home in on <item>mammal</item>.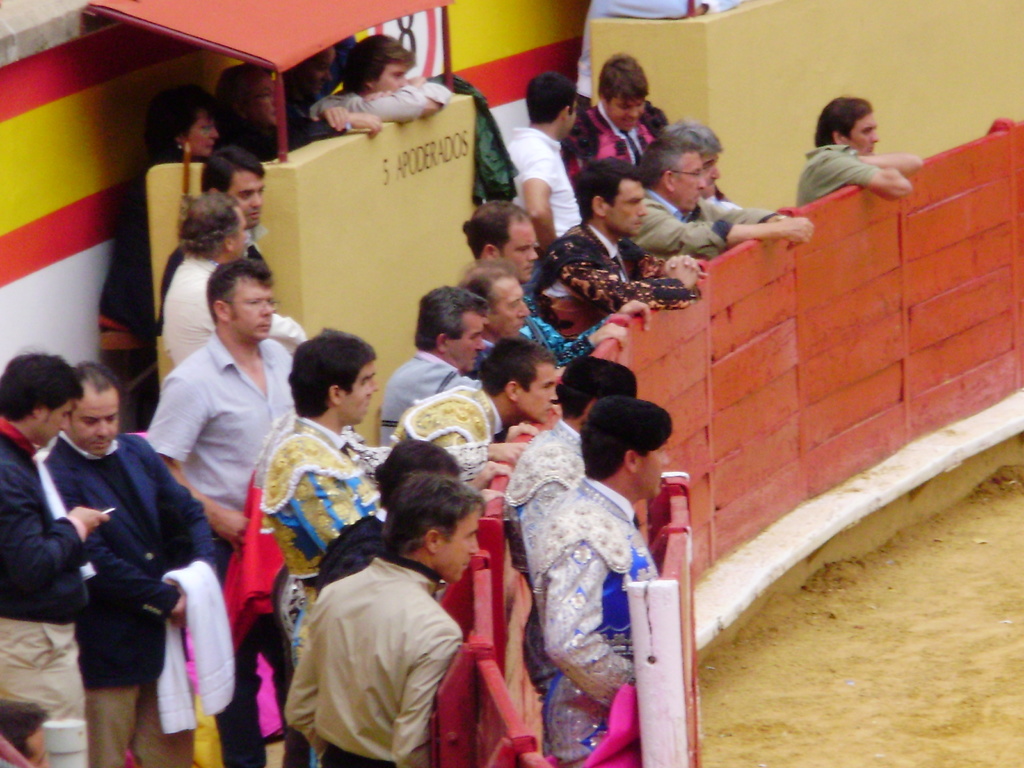
Homed in at (797,93,927,202).
